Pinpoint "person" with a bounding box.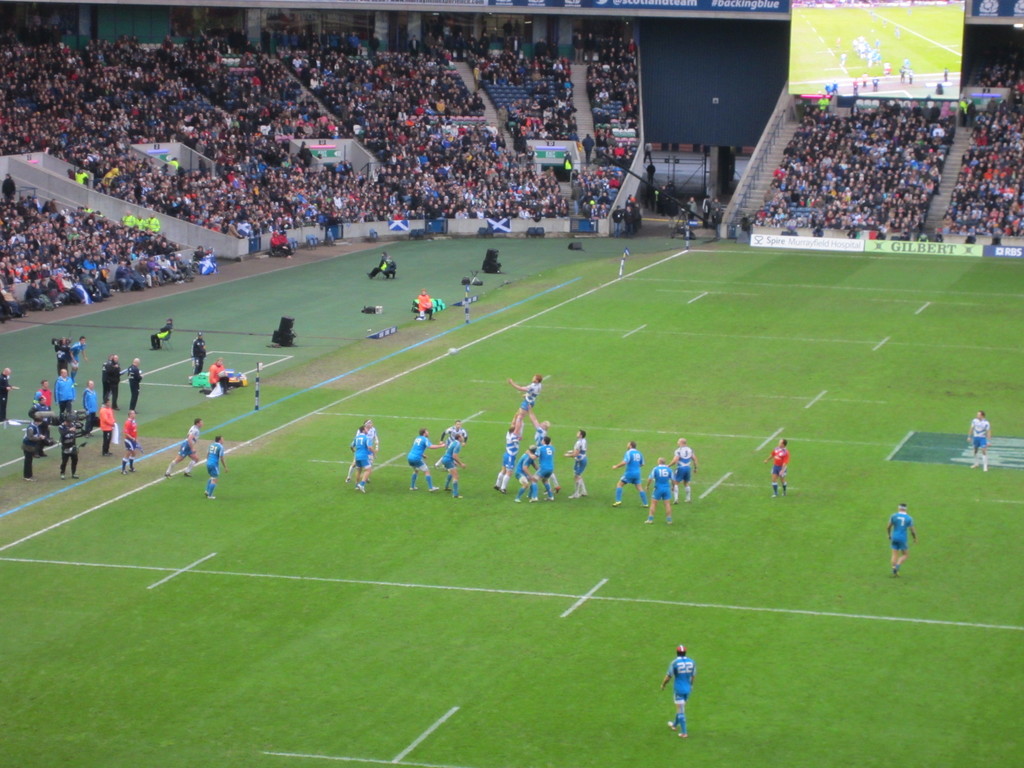
left=761, top=436, right=790, bottom=500.
